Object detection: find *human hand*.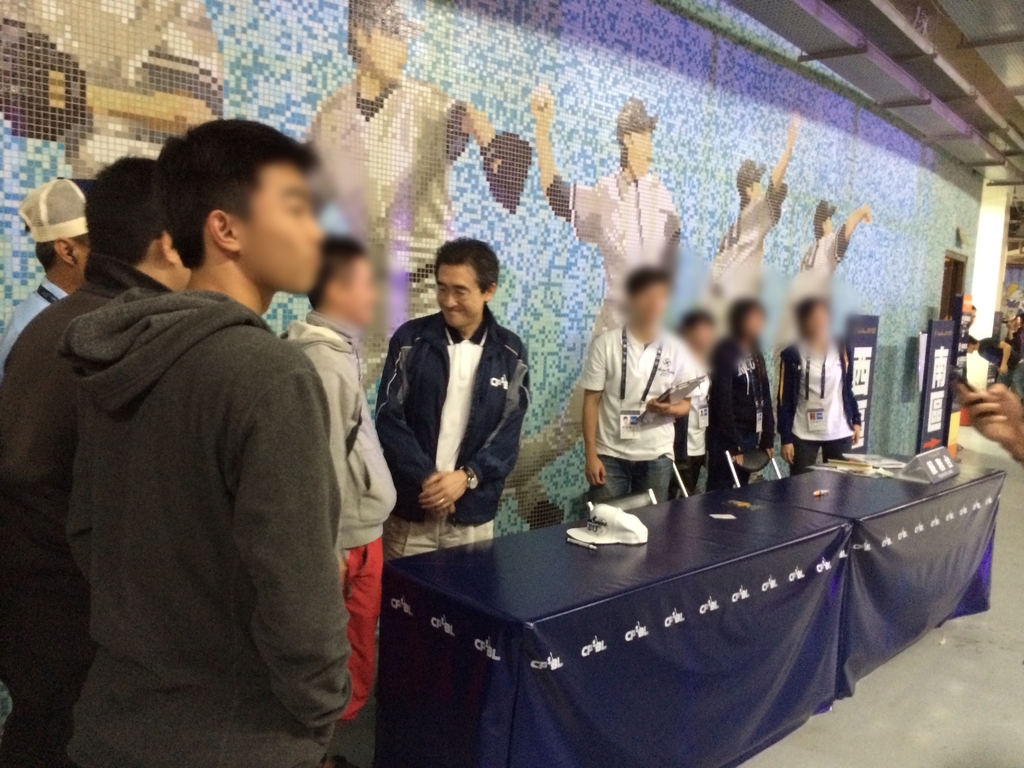
954, 378, 1023, 447.
